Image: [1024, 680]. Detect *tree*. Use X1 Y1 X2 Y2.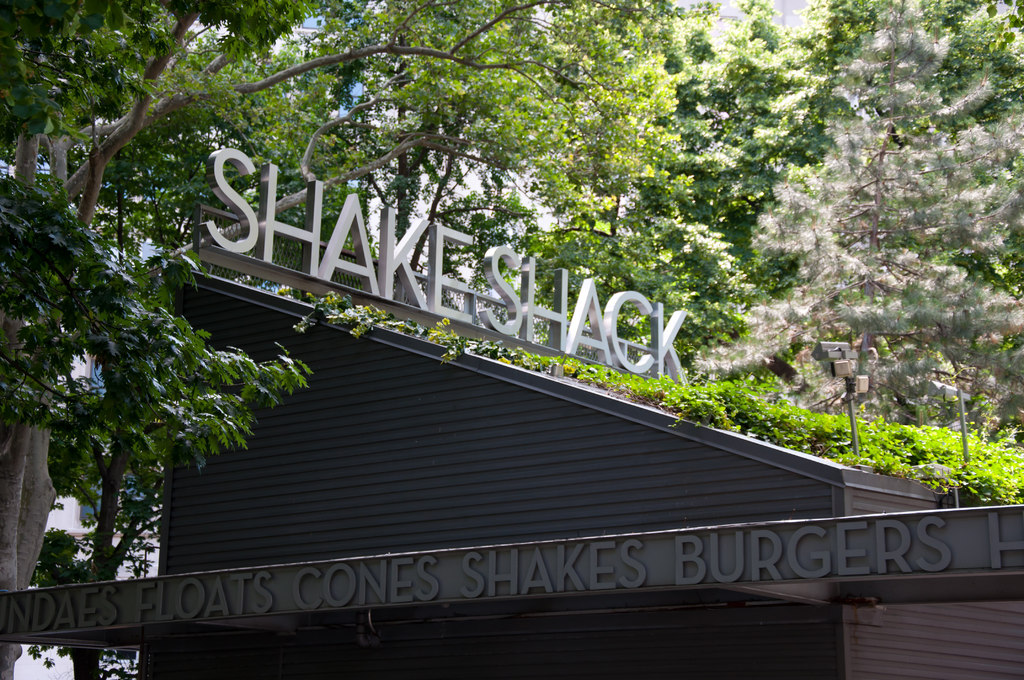
0 0 316 649.
